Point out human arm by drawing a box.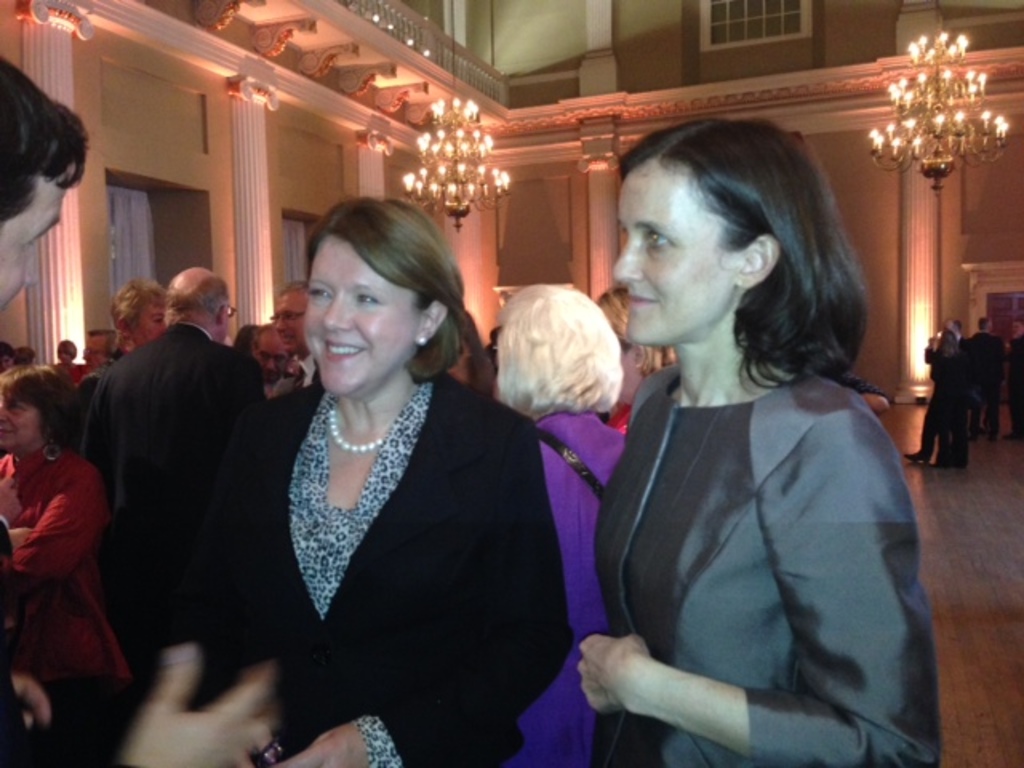
BBox(282, 419, 558, 766).
